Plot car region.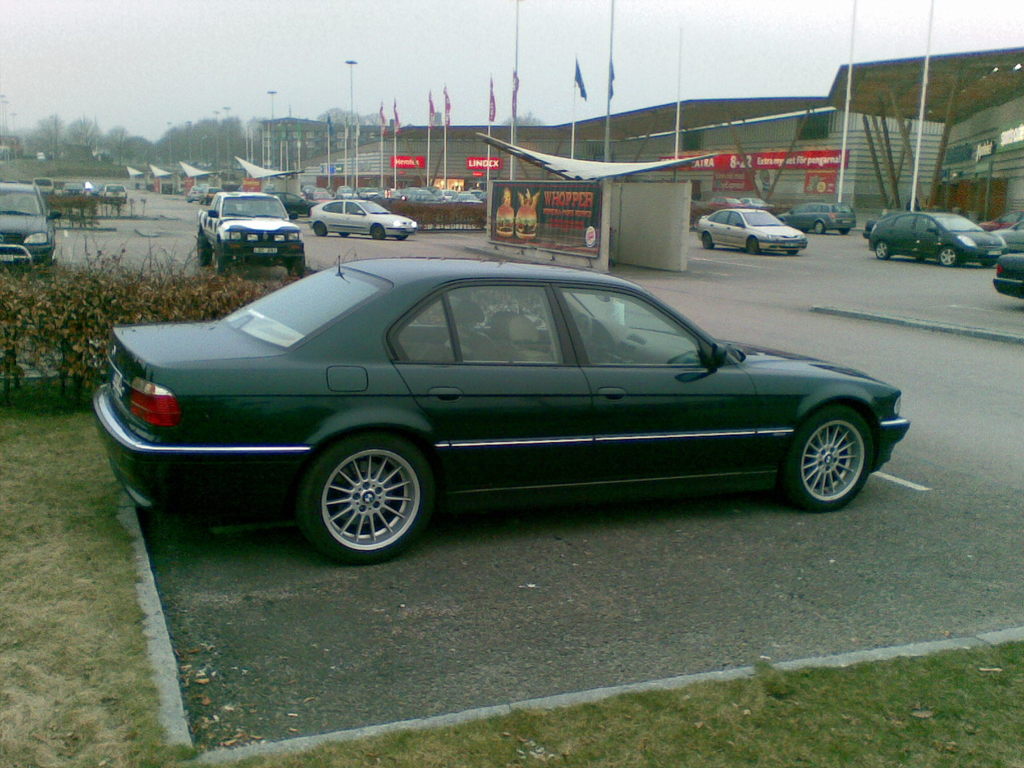
Plotted at crop(707, 196, 742, 208).
